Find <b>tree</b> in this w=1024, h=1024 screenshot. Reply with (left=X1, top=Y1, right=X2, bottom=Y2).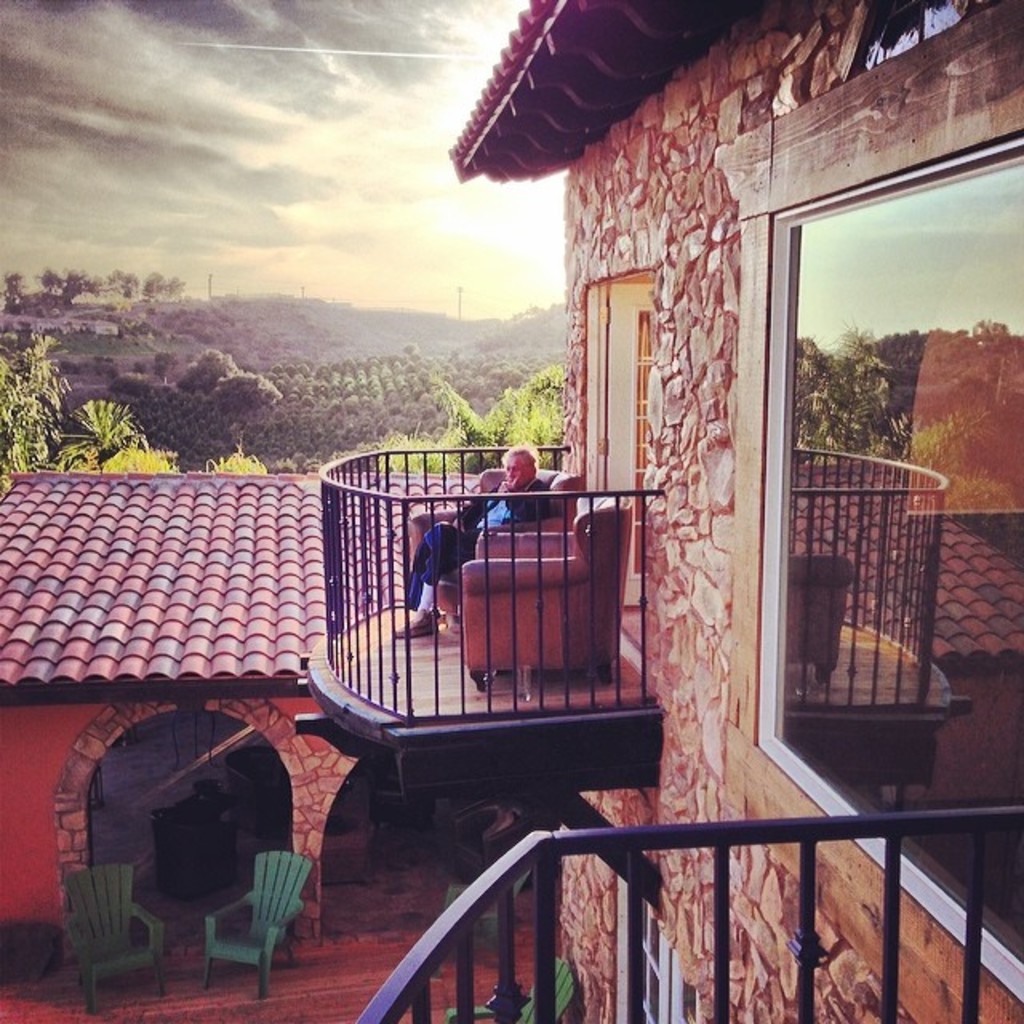
(left=213, top=368, right=283, bottom=458).
